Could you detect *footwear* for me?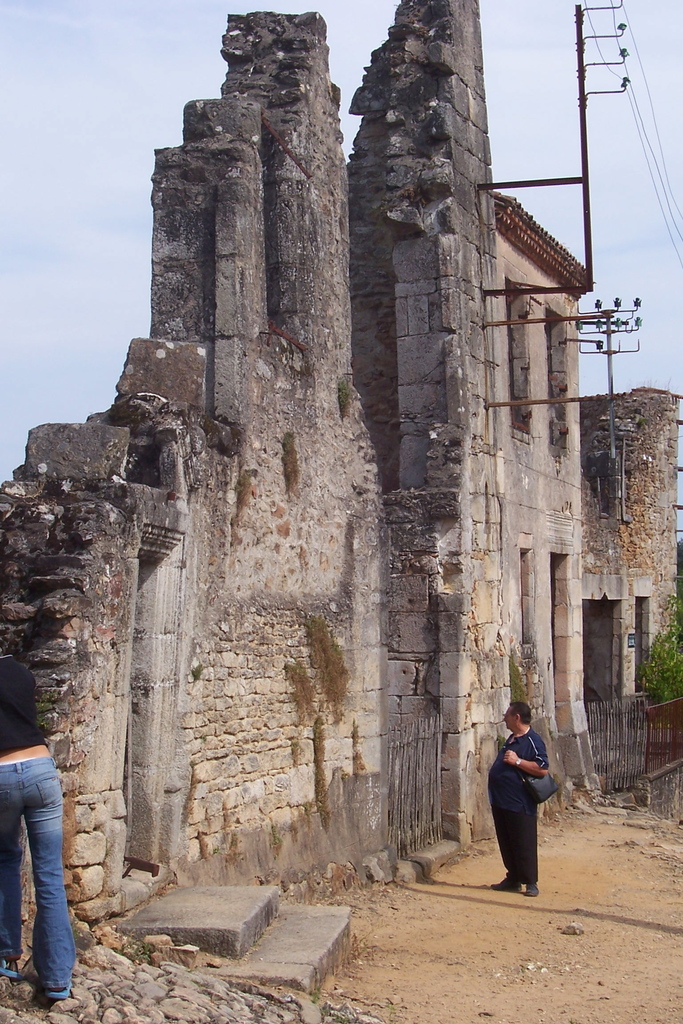
Detection result: crop(491, 879, 520, 893).
